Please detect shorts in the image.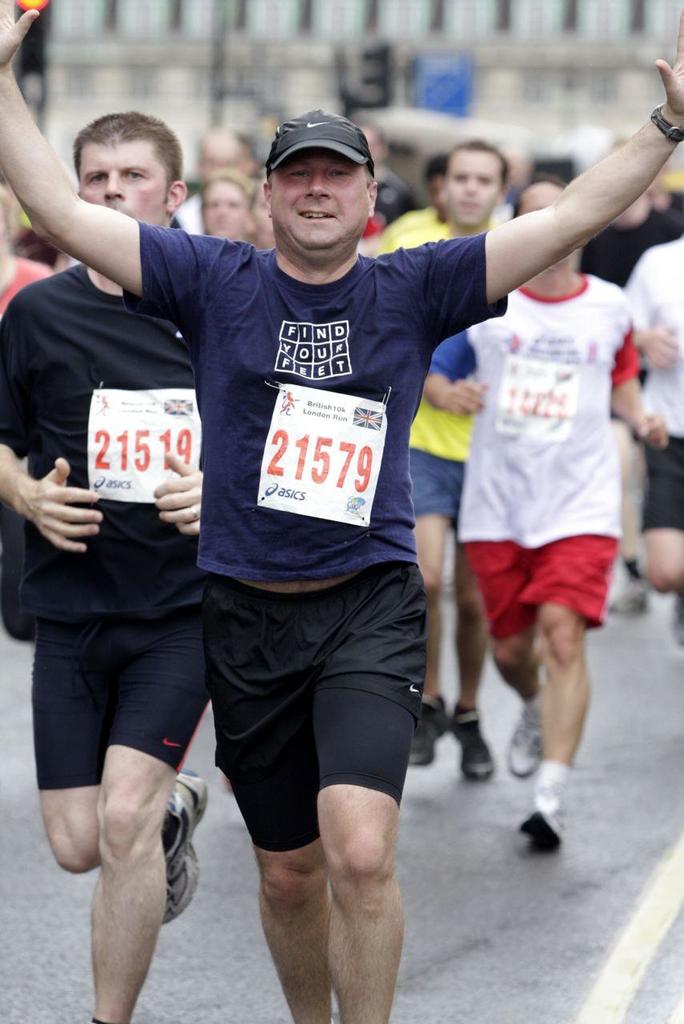
locate(408, 446, 468, 529).
